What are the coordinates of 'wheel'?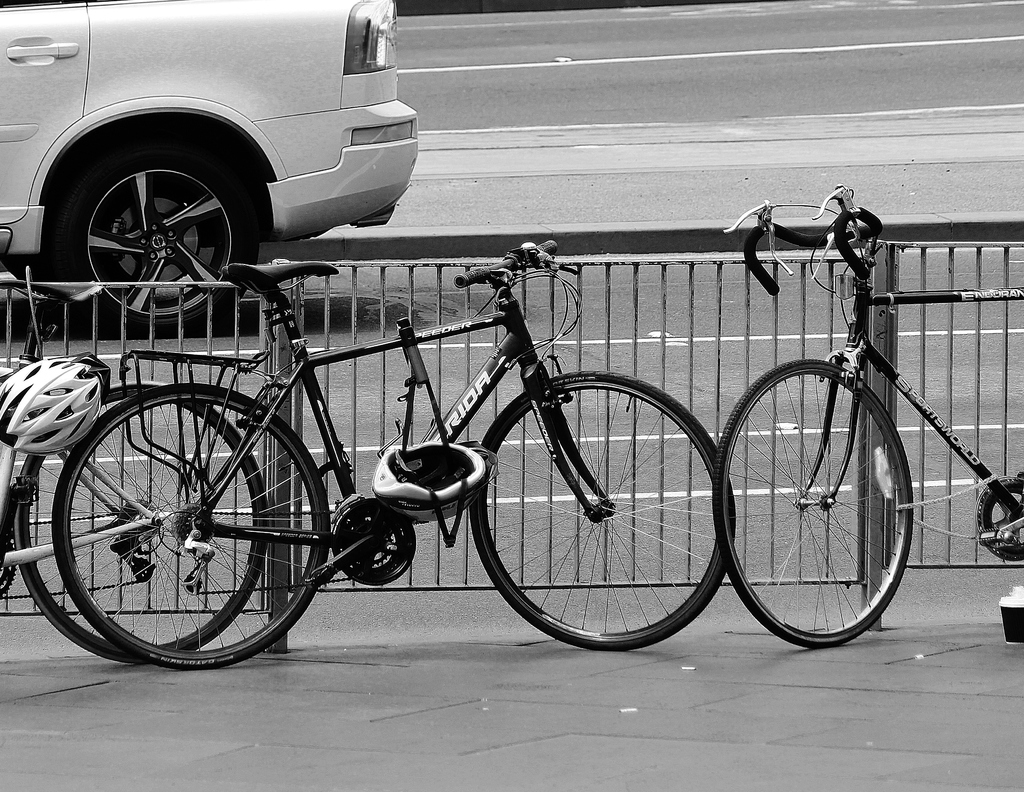
465 371 736 649.
